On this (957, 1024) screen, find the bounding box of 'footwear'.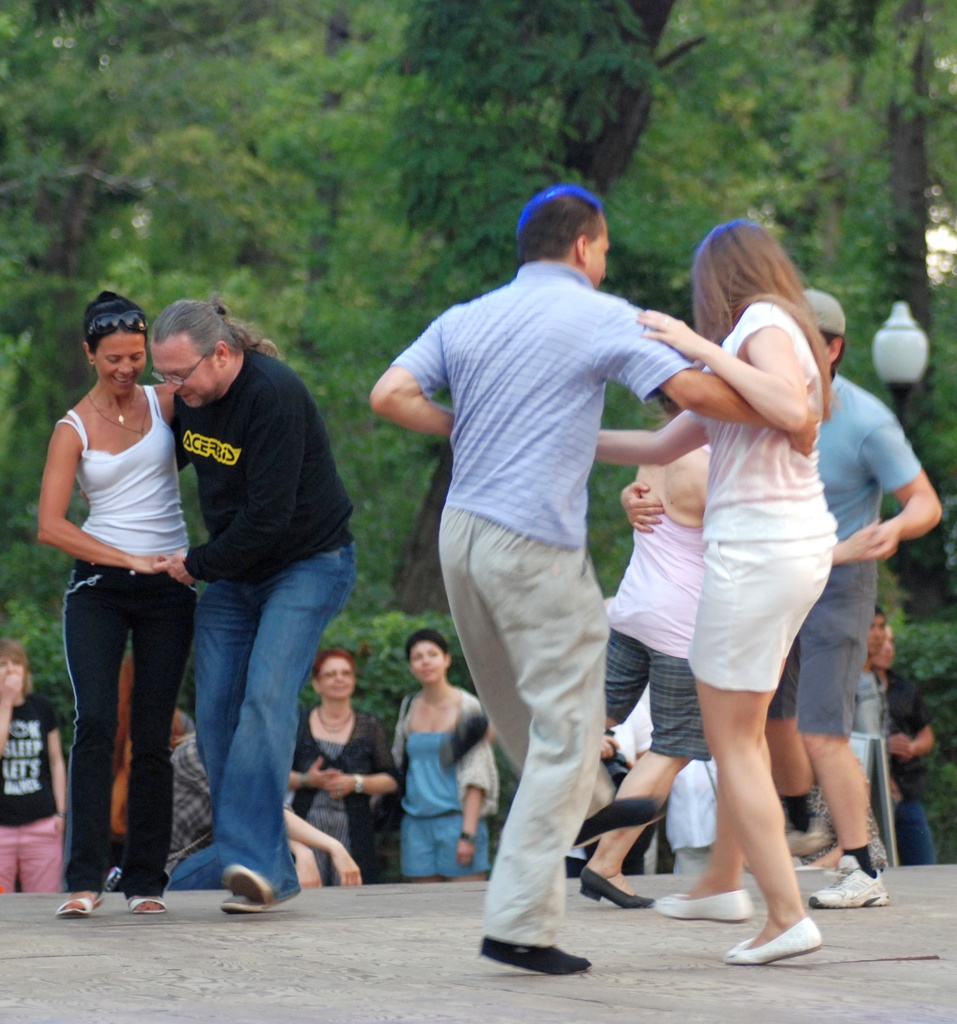
Bounding box: select_region(806, 862, 888, 911).
